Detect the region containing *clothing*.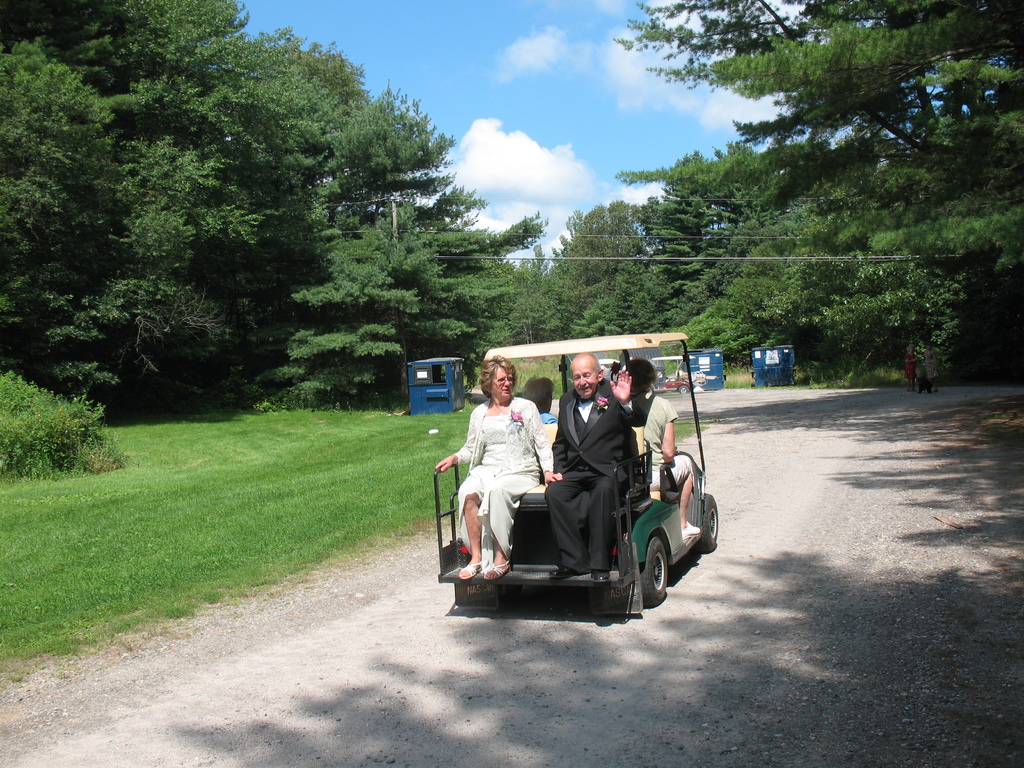
crop(925, 346, 935, 379).
